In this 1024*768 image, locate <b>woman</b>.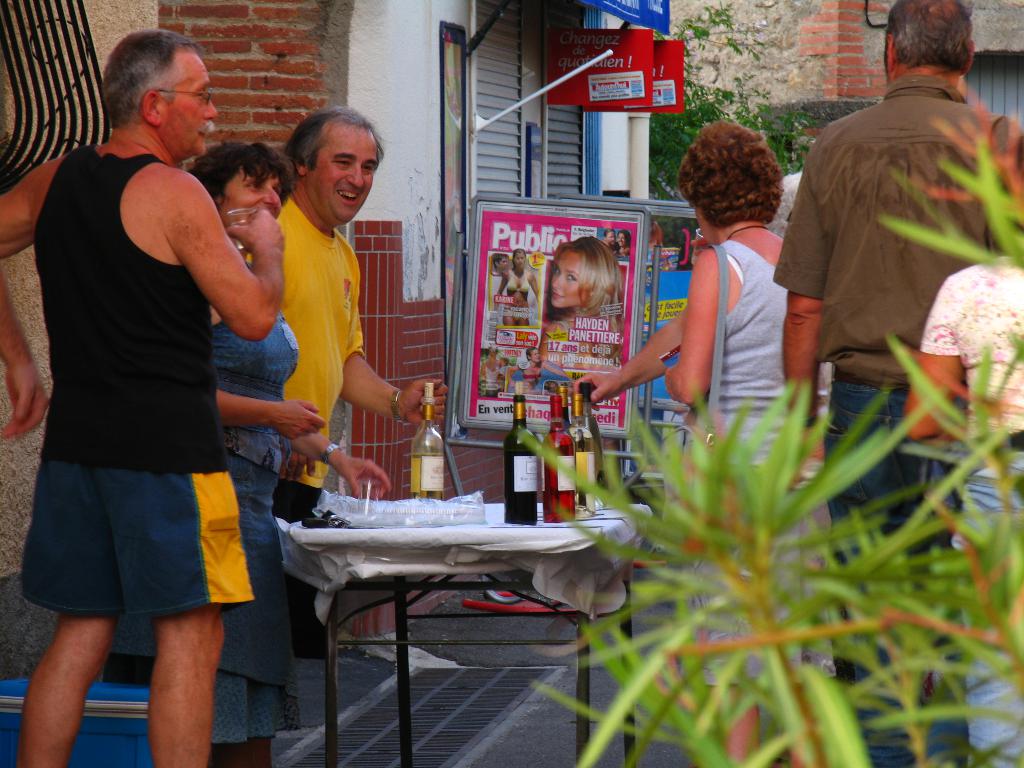
Bounding box: detection(106, 142, 298, 767).
